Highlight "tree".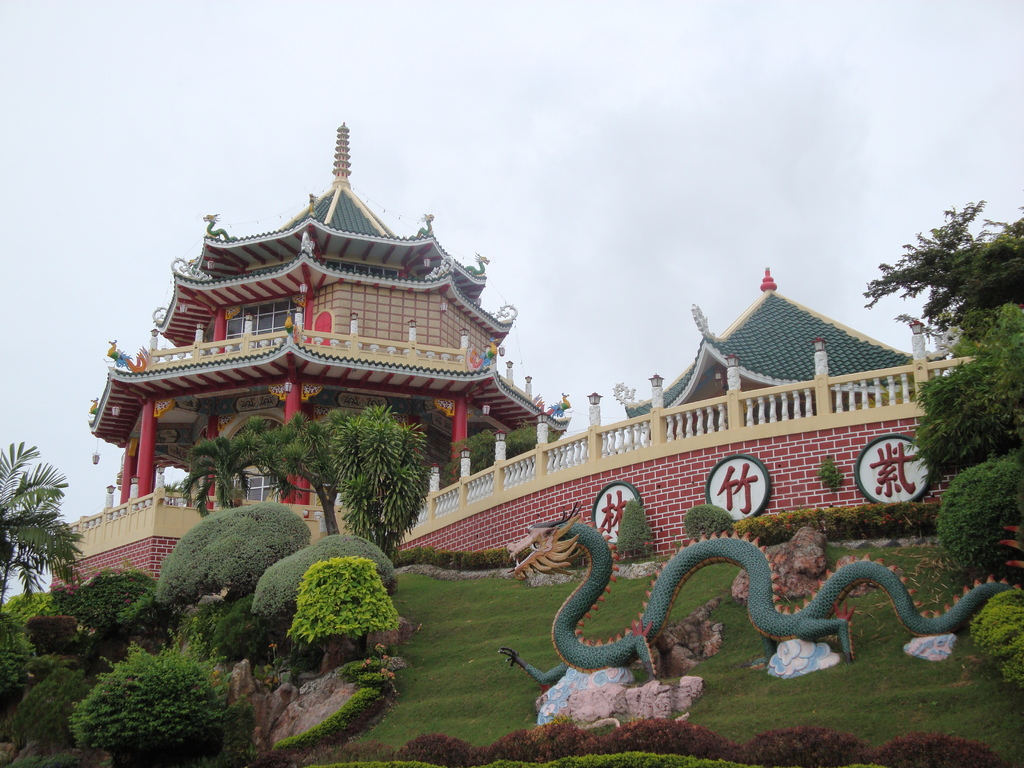
Highlighted region: (361,399,437,564).
